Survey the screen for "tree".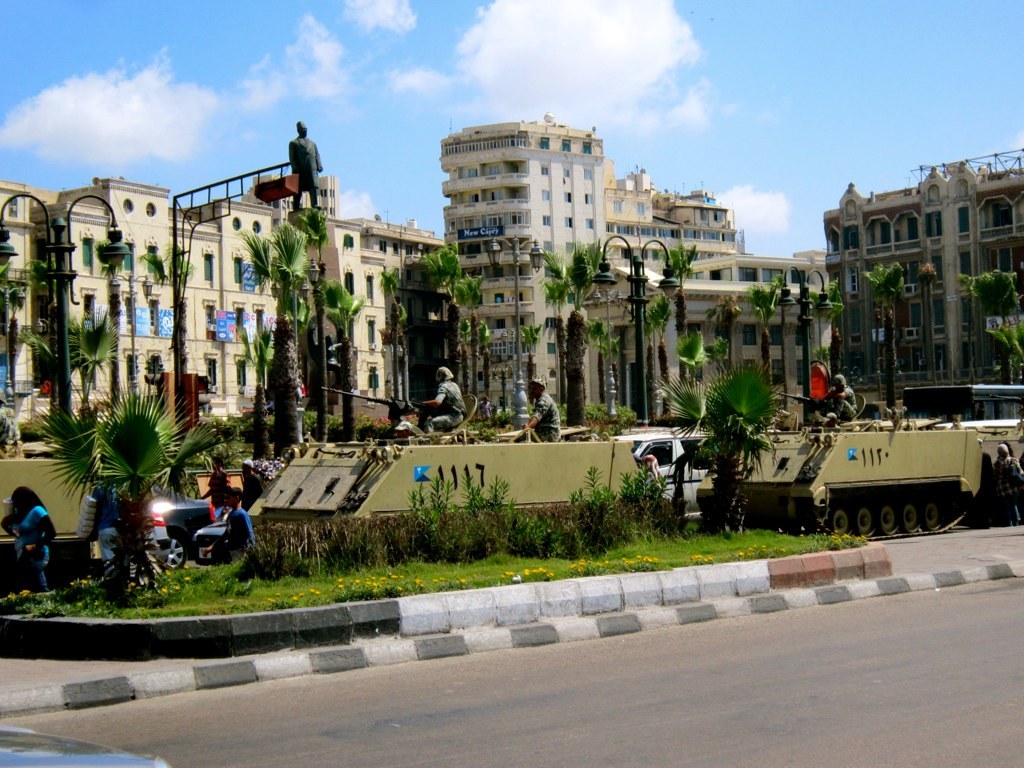
Survey found: 754 279 795 427.
